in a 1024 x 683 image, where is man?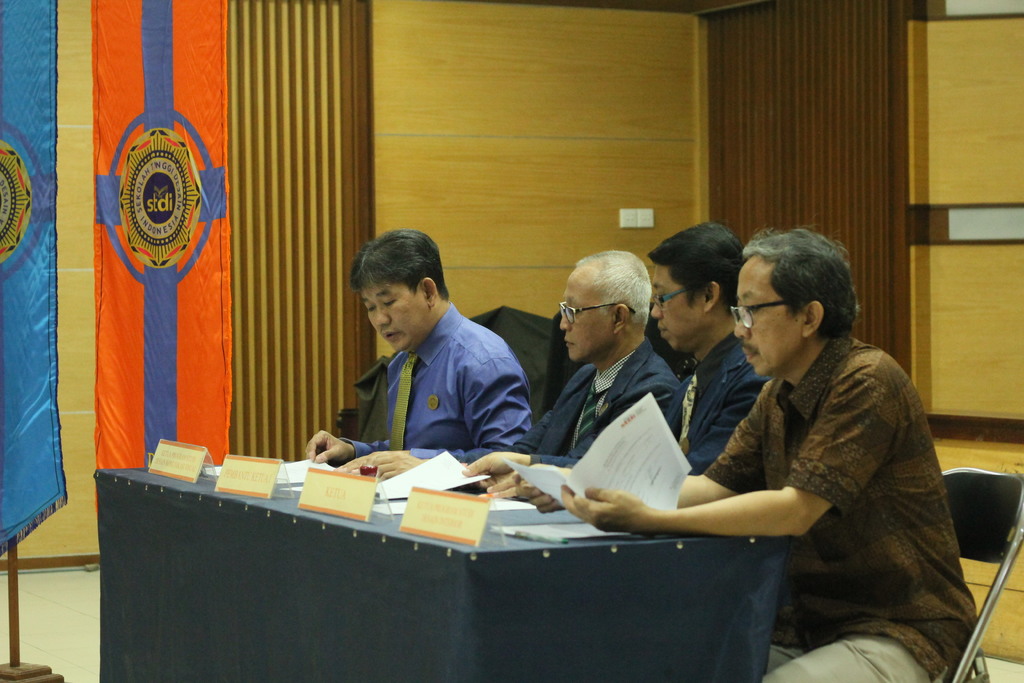
458/240/678/520.
